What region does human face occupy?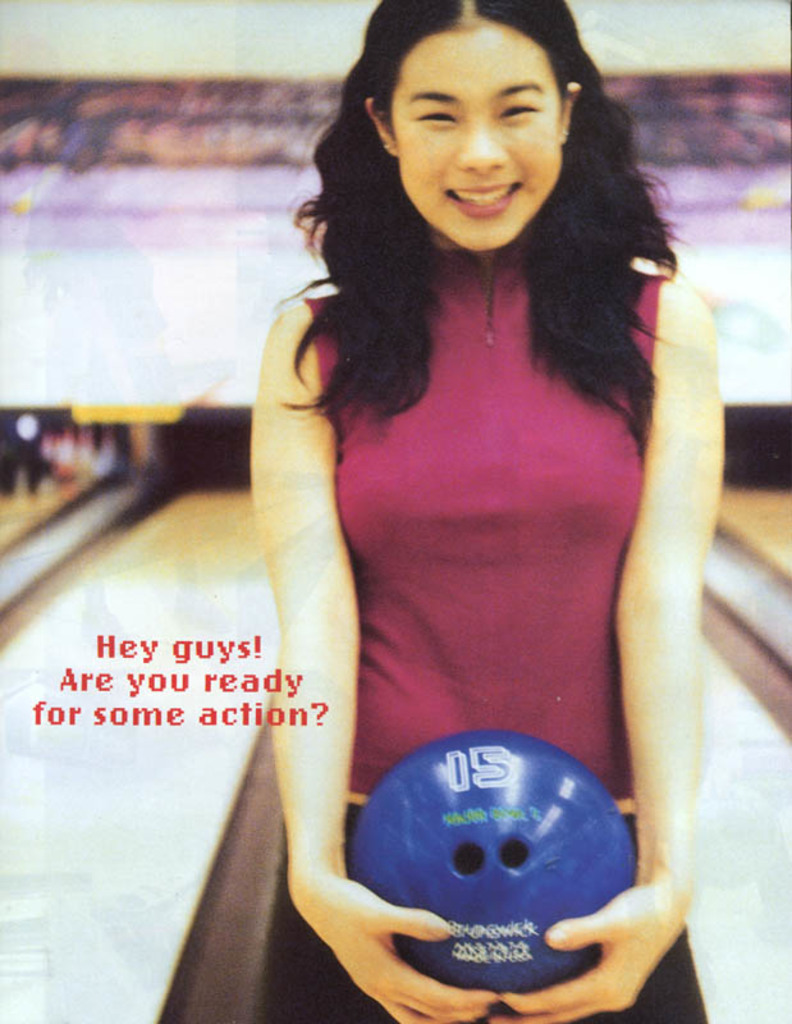
crop(388, 20, 569, 248).
